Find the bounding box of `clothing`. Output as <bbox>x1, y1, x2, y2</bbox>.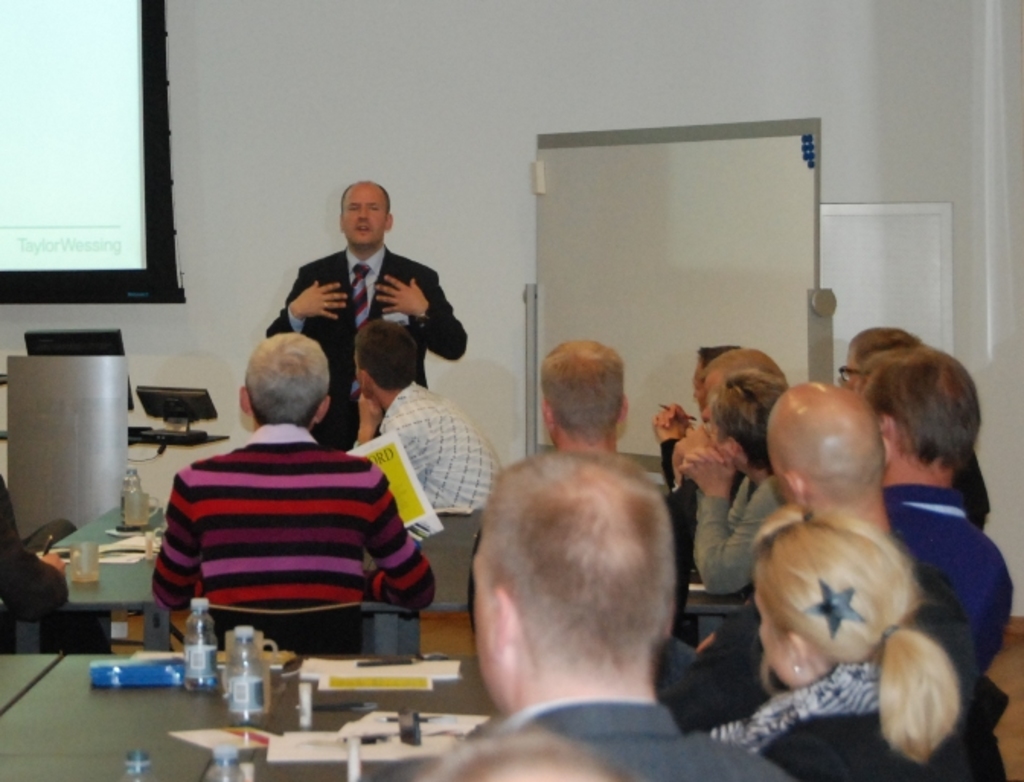
<bbox>146, 399, 421, 662</bbox>.
